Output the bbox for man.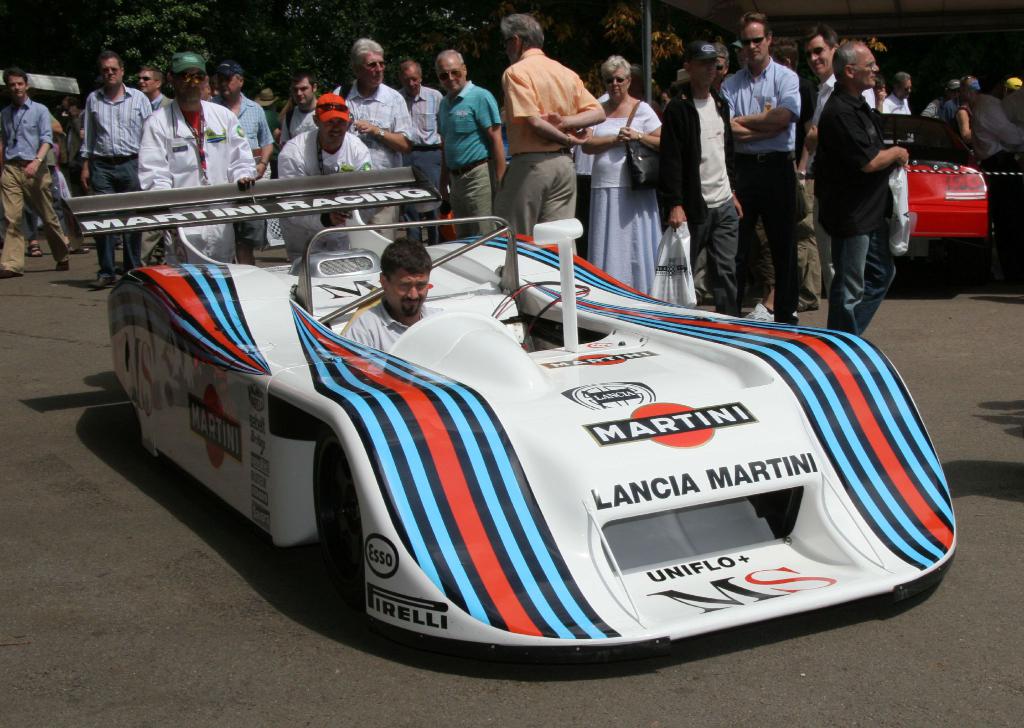
Rect(209, 58, 271, 264).
